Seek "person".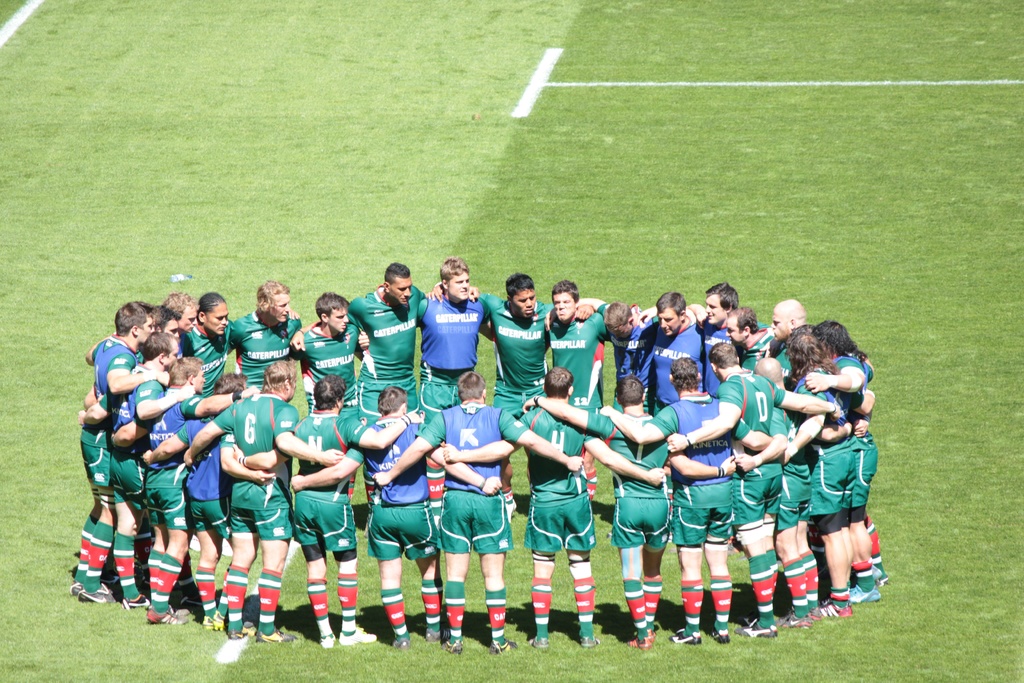
418 258 493 377.
